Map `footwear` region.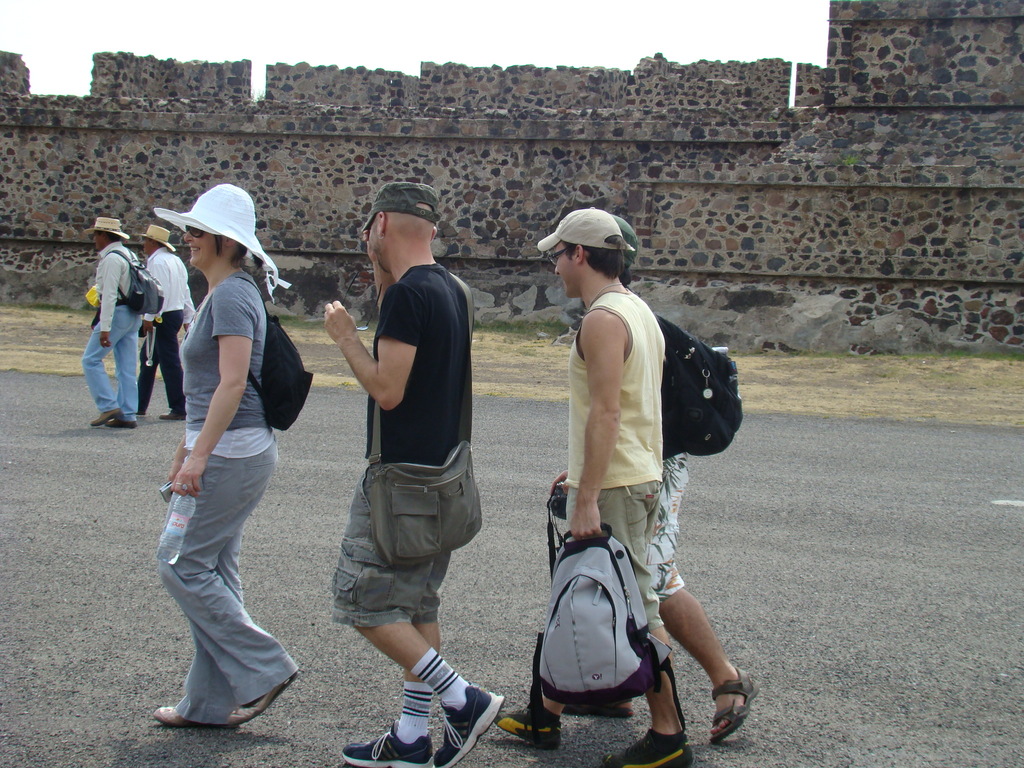
Mapped to <box>497,708,557,749</box>.
